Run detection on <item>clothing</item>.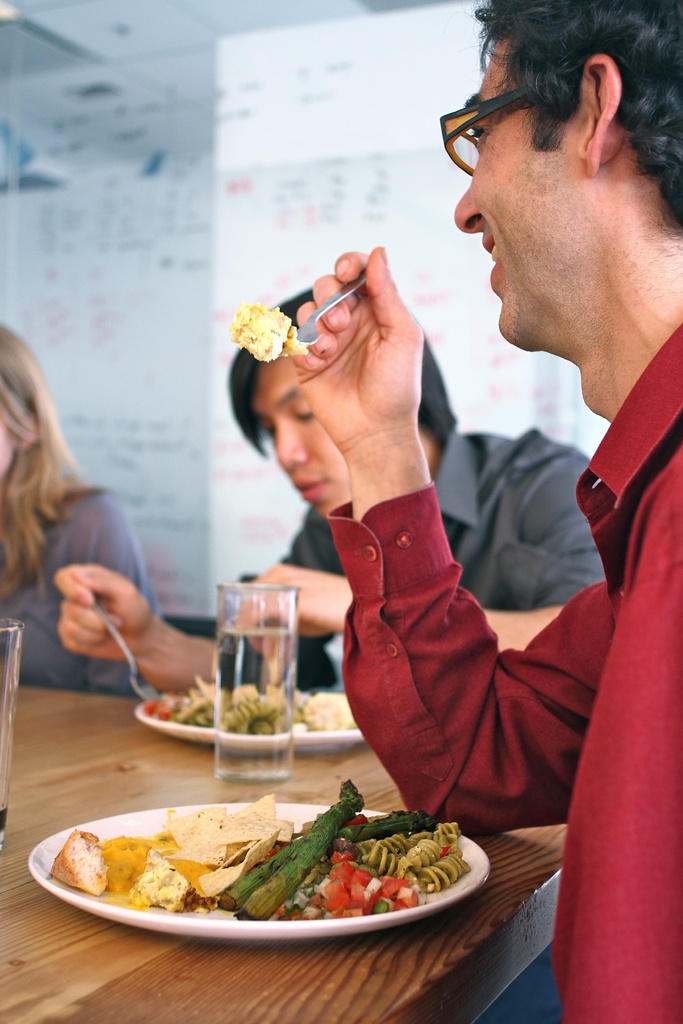
Result: bbox=[0, 489, 174, 696].
